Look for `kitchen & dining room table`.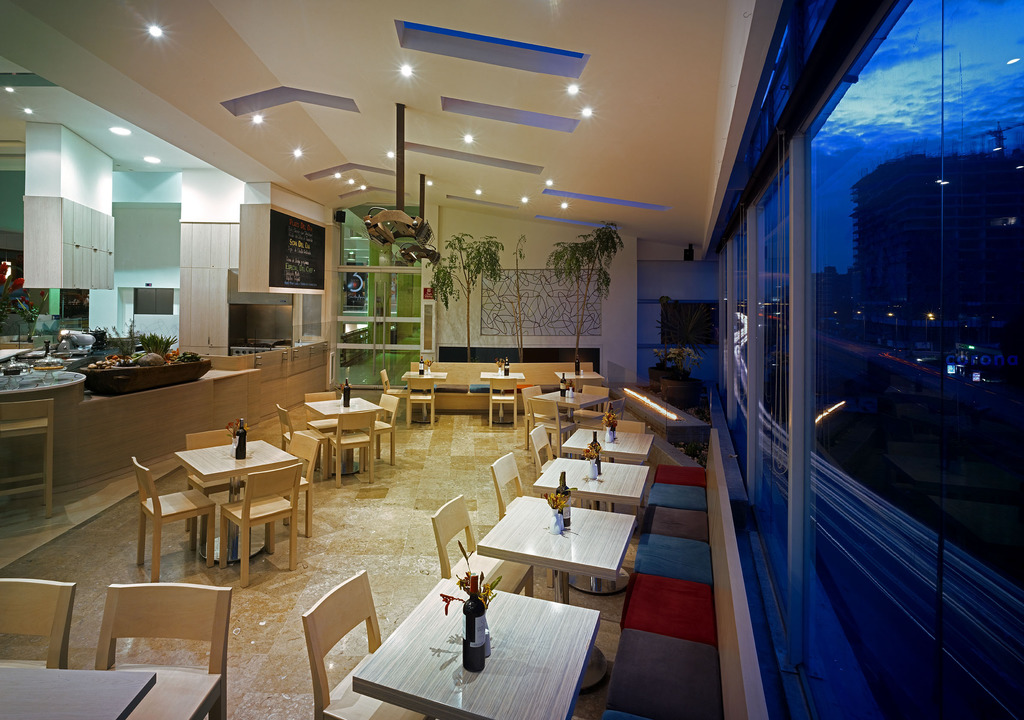
Found: (x1=133, y1=426, x2=321, y2=589).
